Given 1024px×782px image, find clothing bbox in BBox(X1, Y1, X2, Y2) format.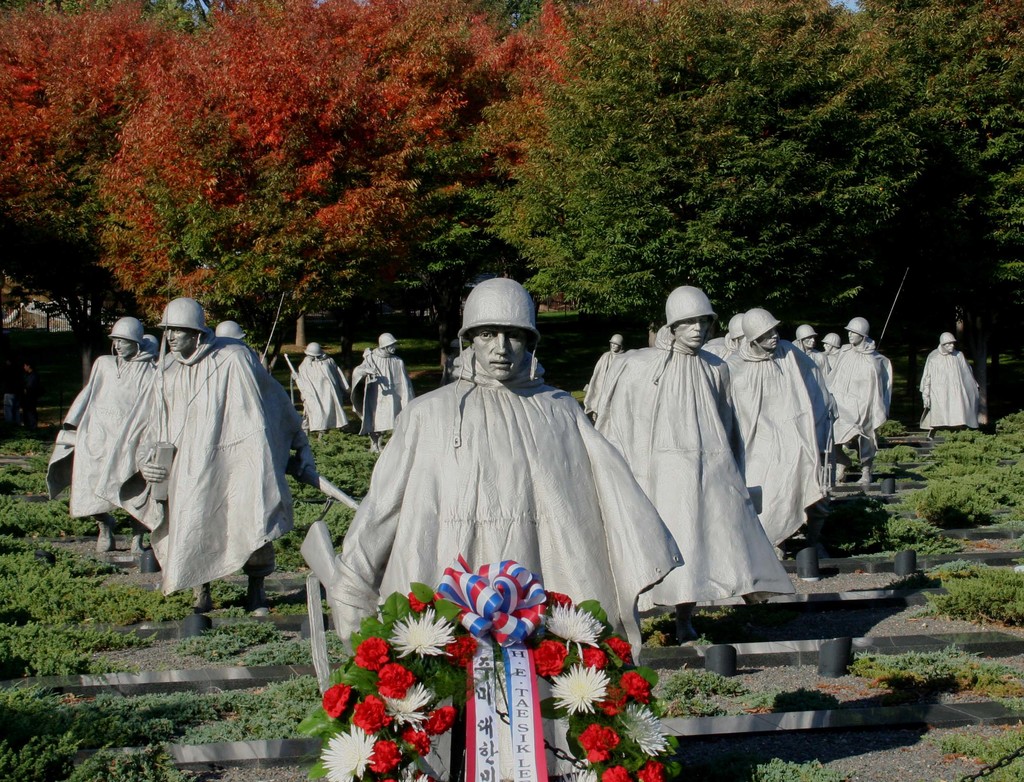
BBox(340, 326, 671, 668).
